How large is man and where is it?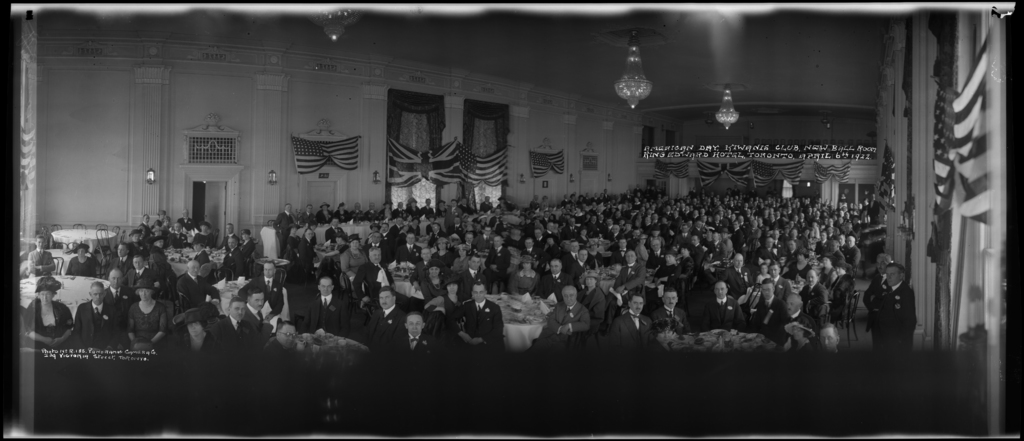
Bounding box: l=477, t=227, r=496, b=248.
